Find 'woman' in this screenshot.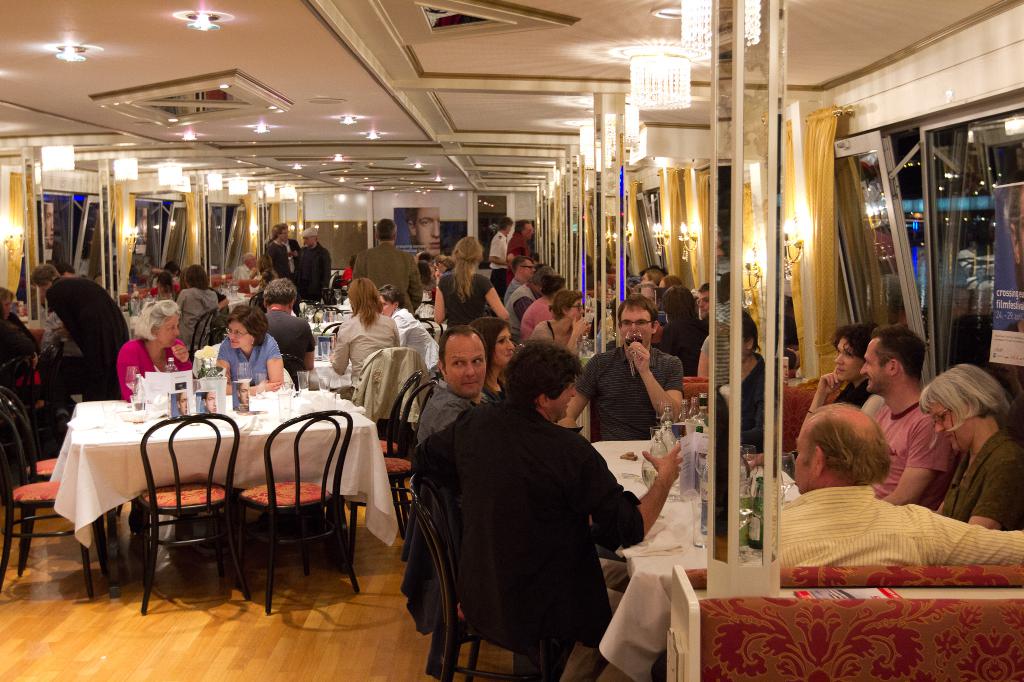
The bounding box for 'woman' is rect(332, 278, 403, 393).
